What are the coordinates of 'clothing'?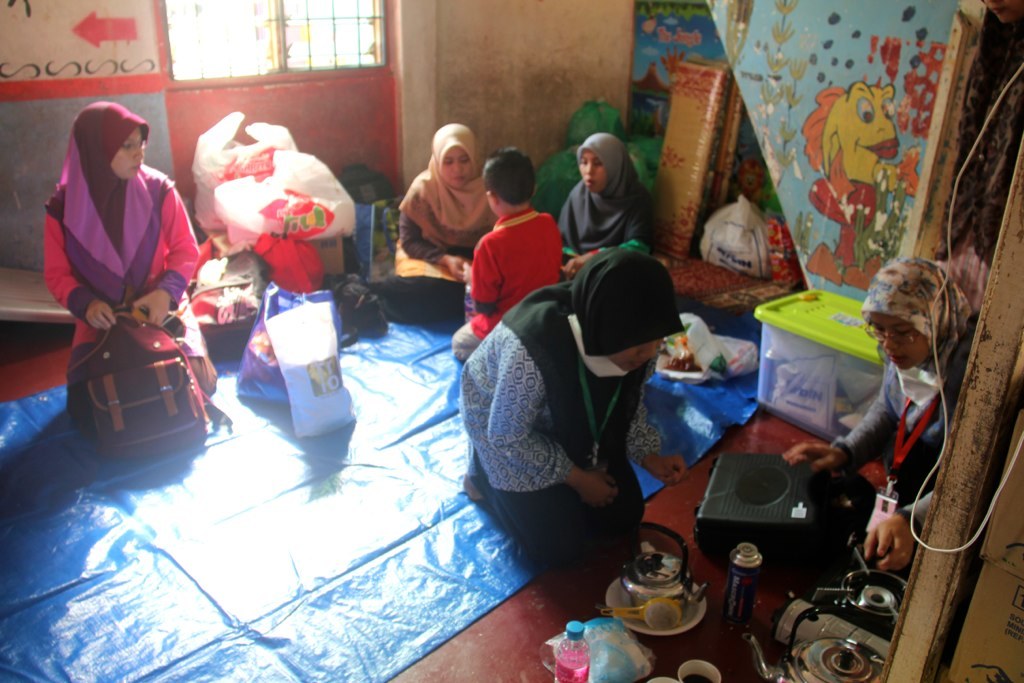
left=388, top=164, right=501, bottom=322.
